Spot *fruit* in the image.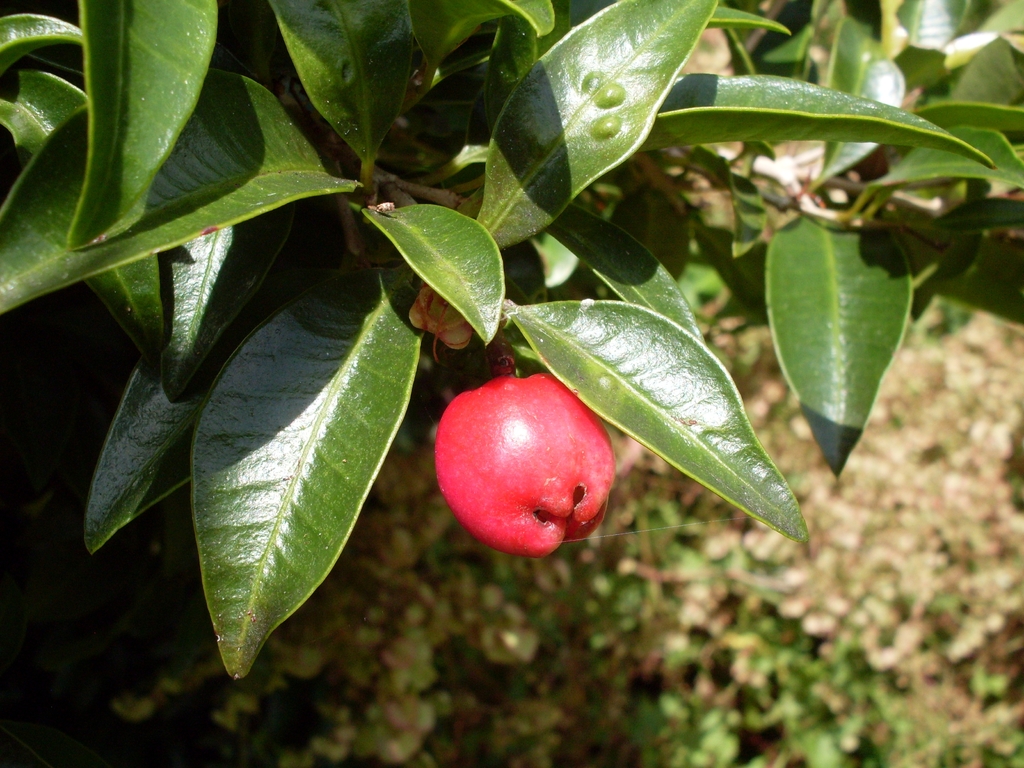
*fruit* found at rect(428, 373, 612, 565).
